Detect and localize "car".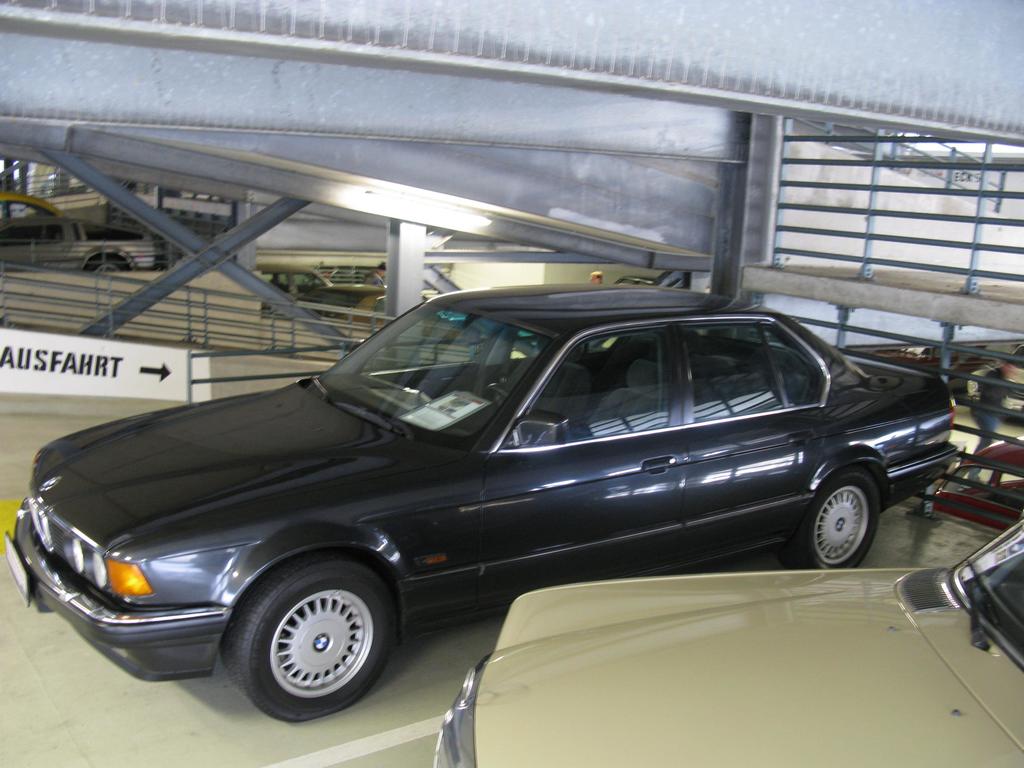
Localized at (964, 345, 1023, 442).
